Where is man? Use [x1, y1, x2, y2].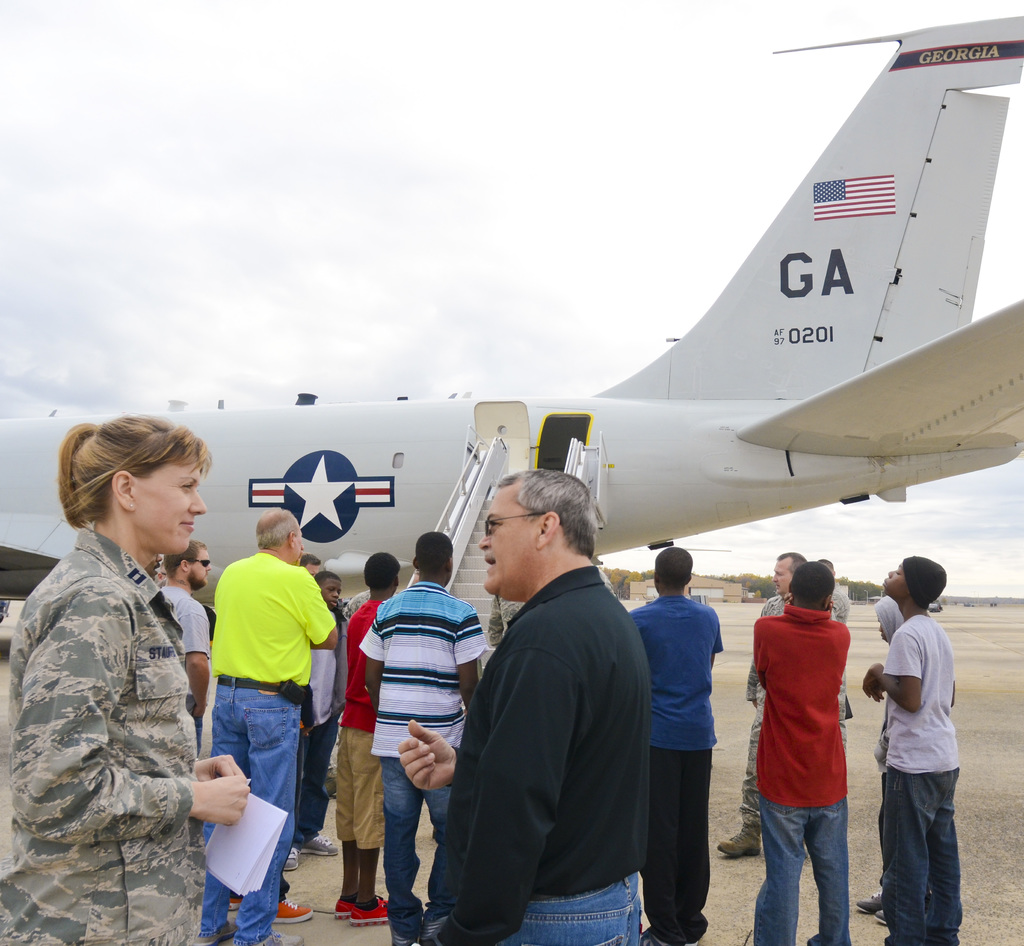
[358, 530, 493, 945].
